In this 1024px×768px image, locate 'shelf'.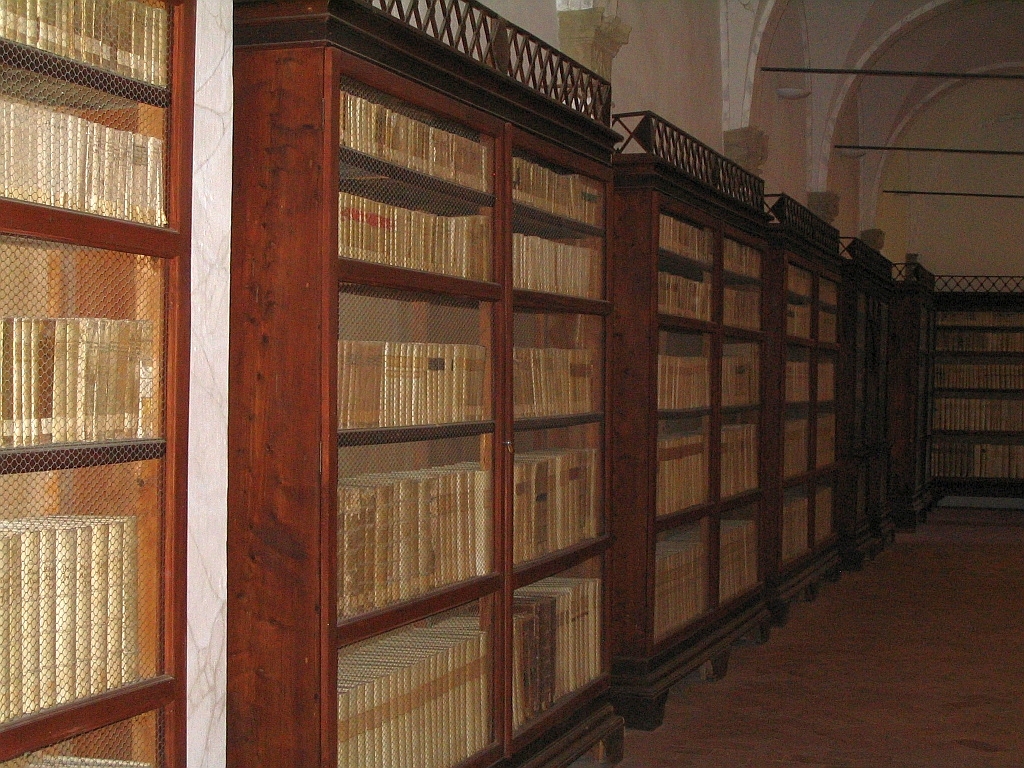
Bounding box: detection(0, 226, 173, 453).
